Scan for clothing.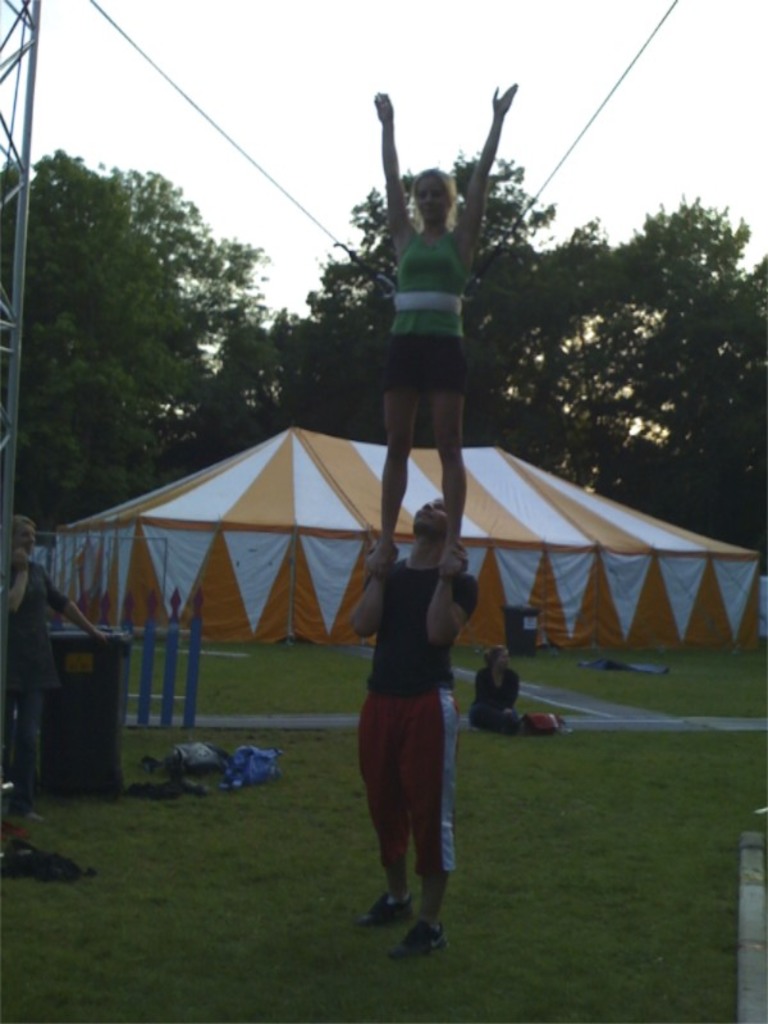
Scan result: pyautogui.locateOnScreen(389, 230, 475, 396).
